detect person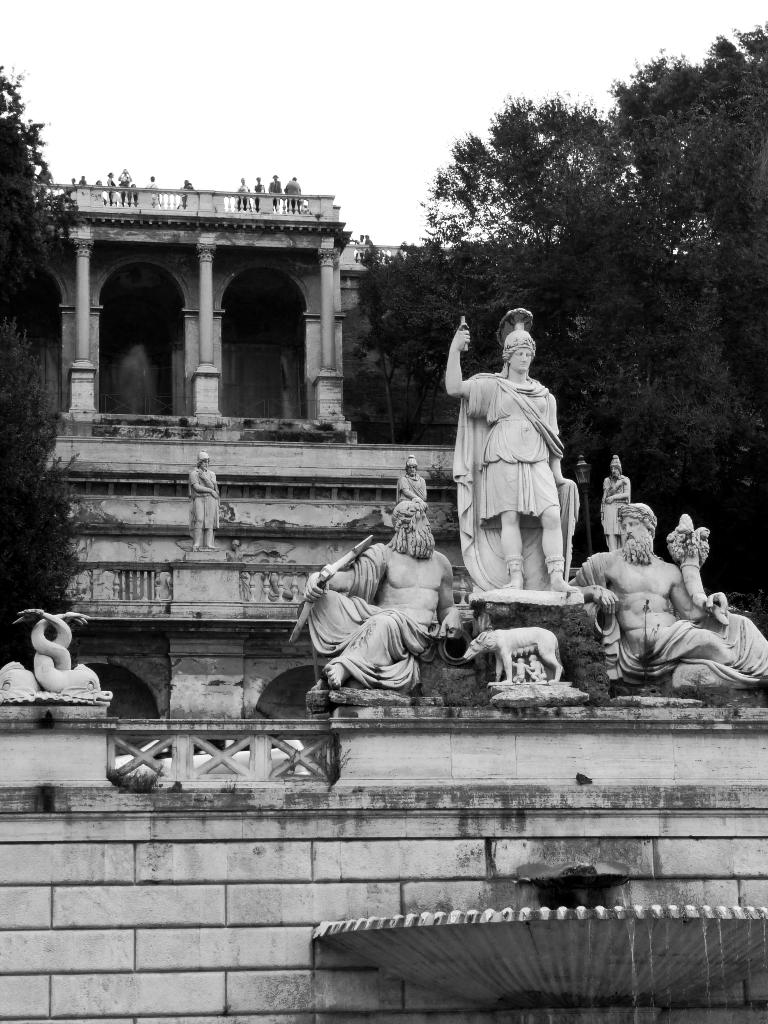
(284, 177, 301, 210)
